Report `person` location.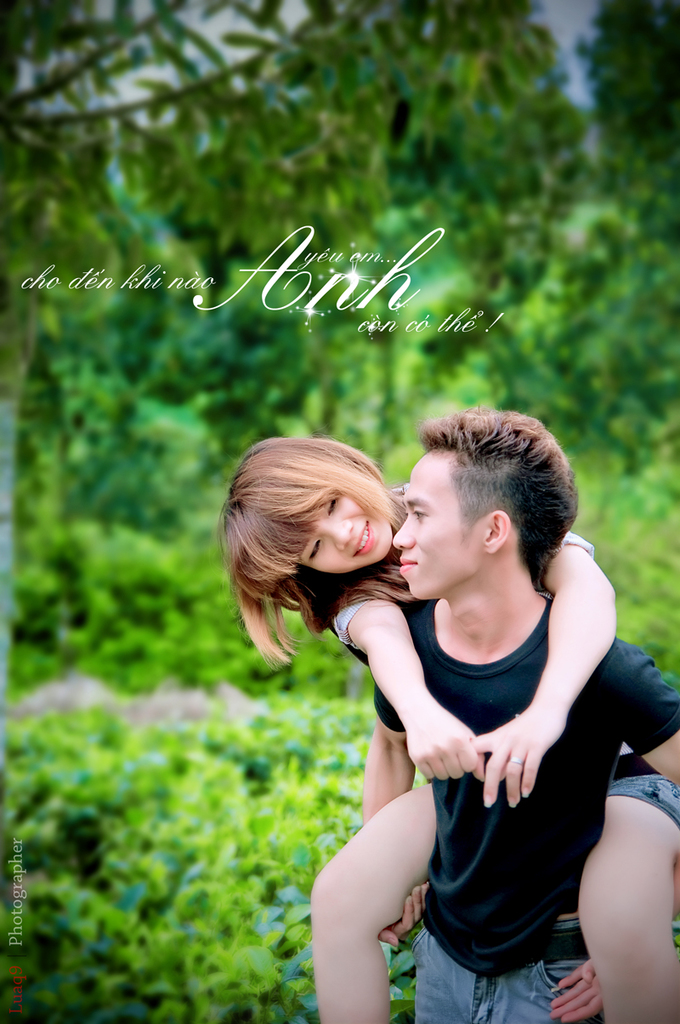
Report: bbox(221, 441, 679, 1020).
